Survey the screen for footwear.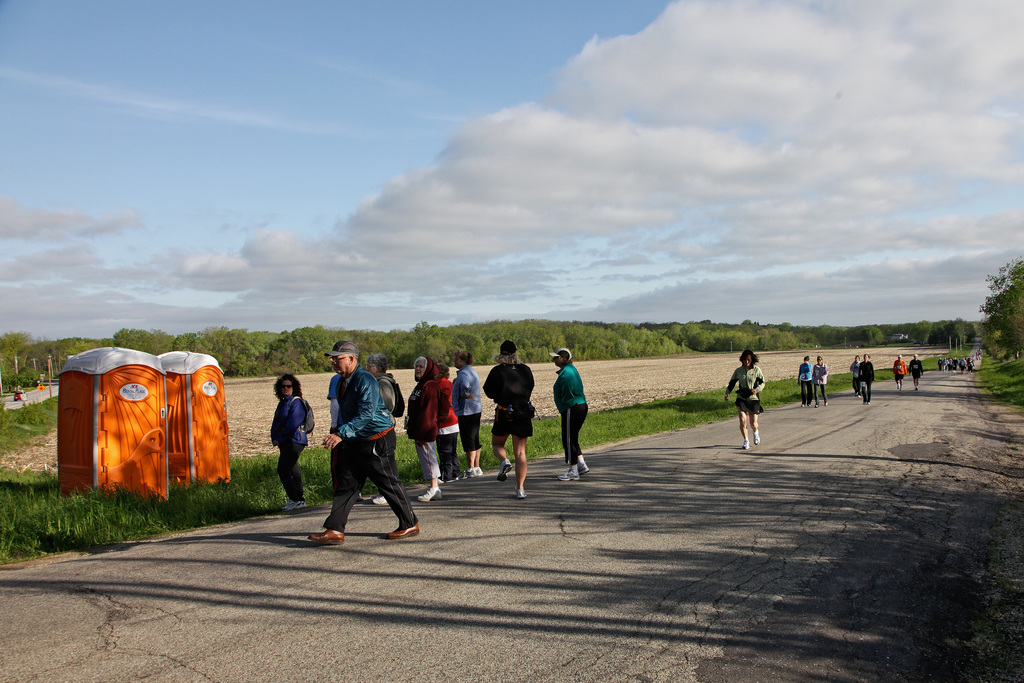
Survey found: detection(442, 475, 457, 482).
